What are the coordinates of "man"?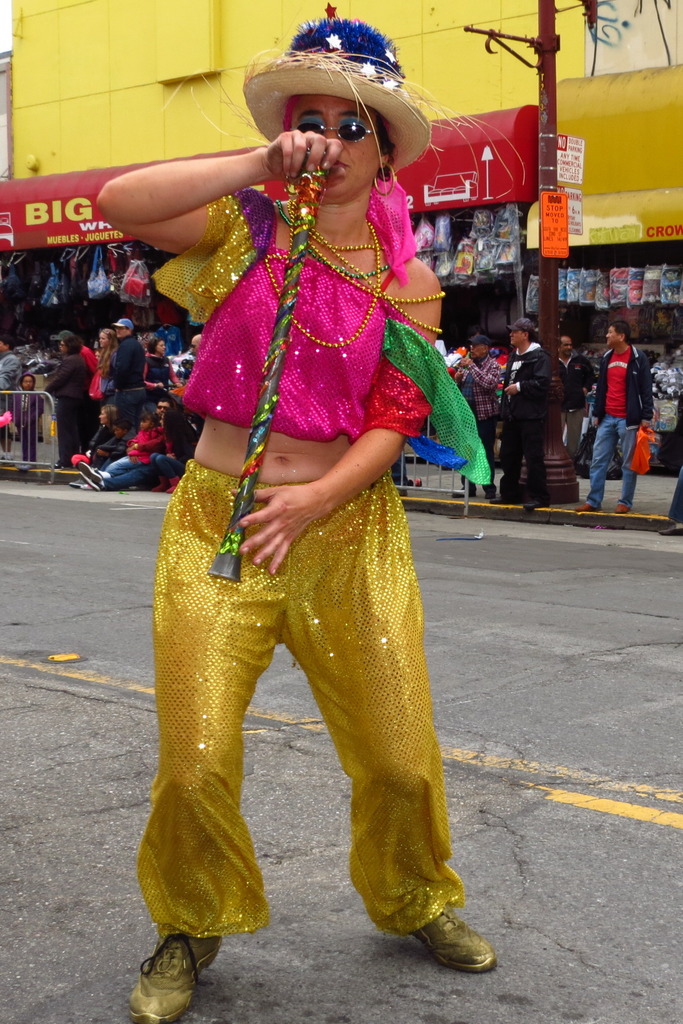
select_region(591, 303, 670, 508).
